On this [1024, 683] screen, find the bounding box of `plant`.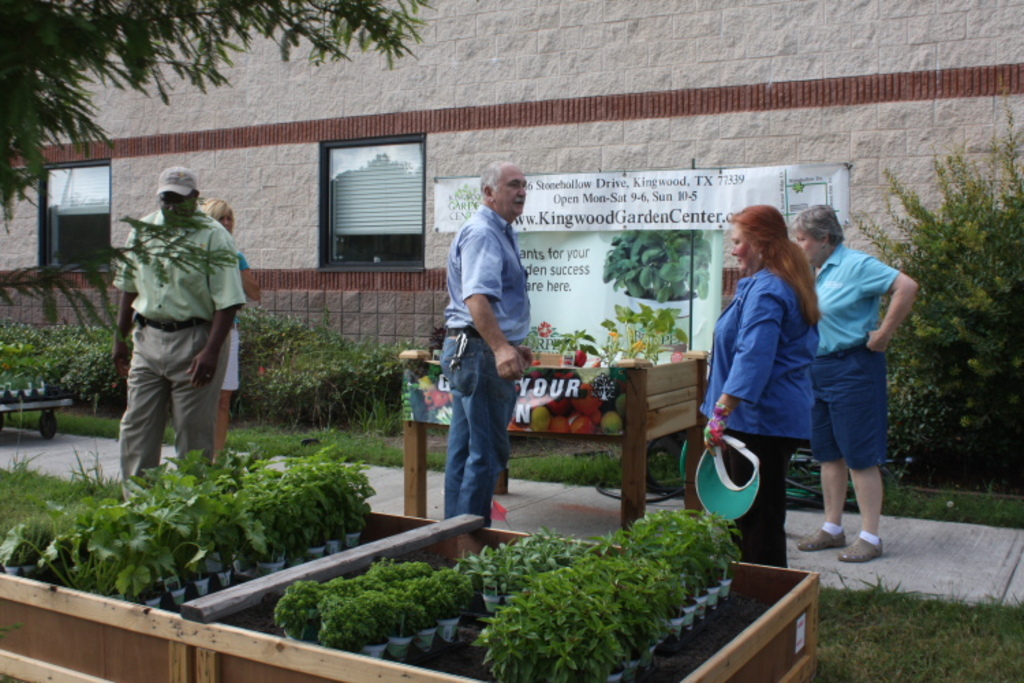
Bounding box: box(0, 432, 381, 605).
